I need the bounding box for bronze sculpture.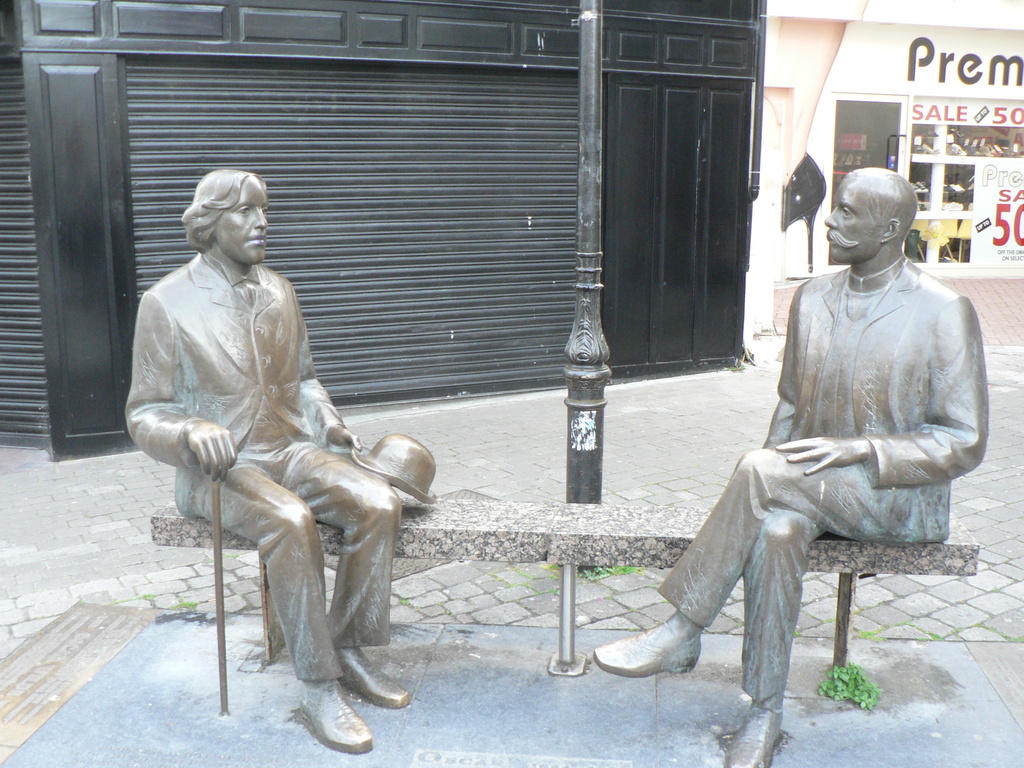
Here it is: [114, 165, 429, 710].
